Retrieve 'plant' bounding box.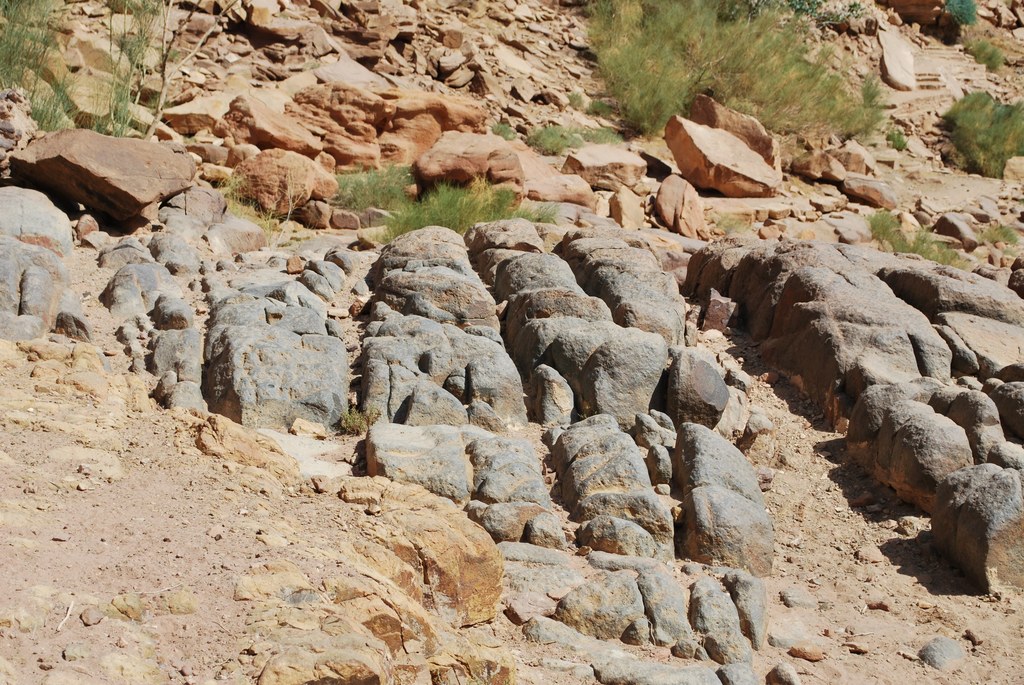
Bounding box: x1=561 y1=120 x2=582 y2=150.
